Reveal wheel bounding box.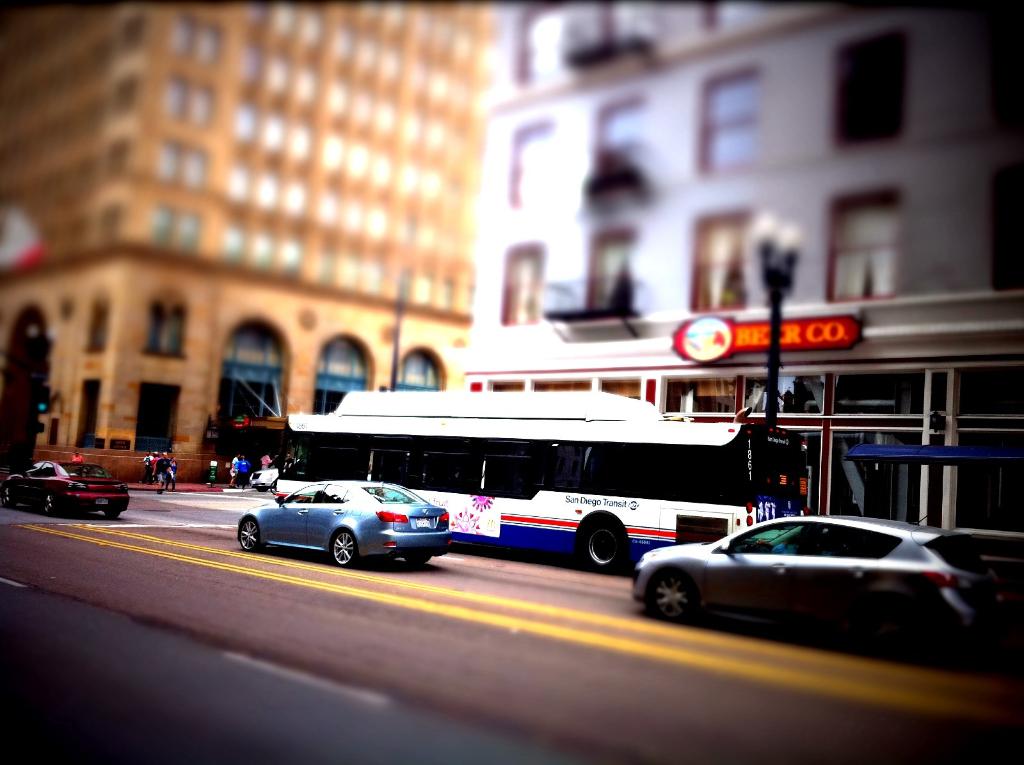
Revealed: BBox(4, 485, 17, 507).
